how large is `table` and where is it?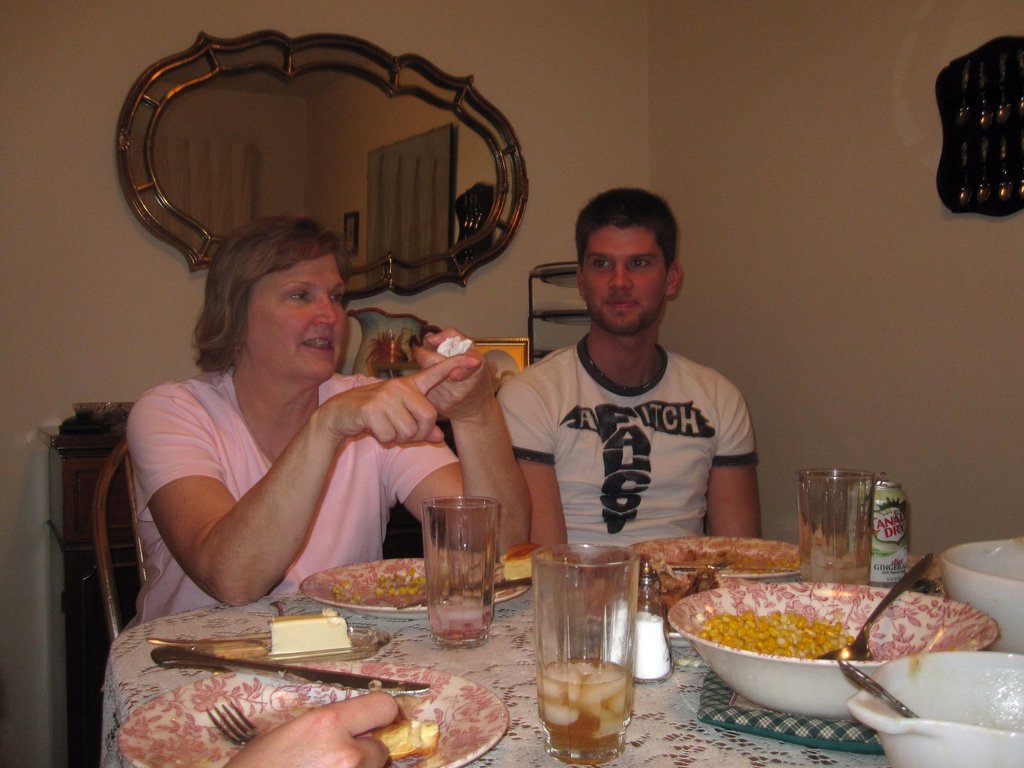
Bounding box: bbox=[104, 550, 937, 767].
